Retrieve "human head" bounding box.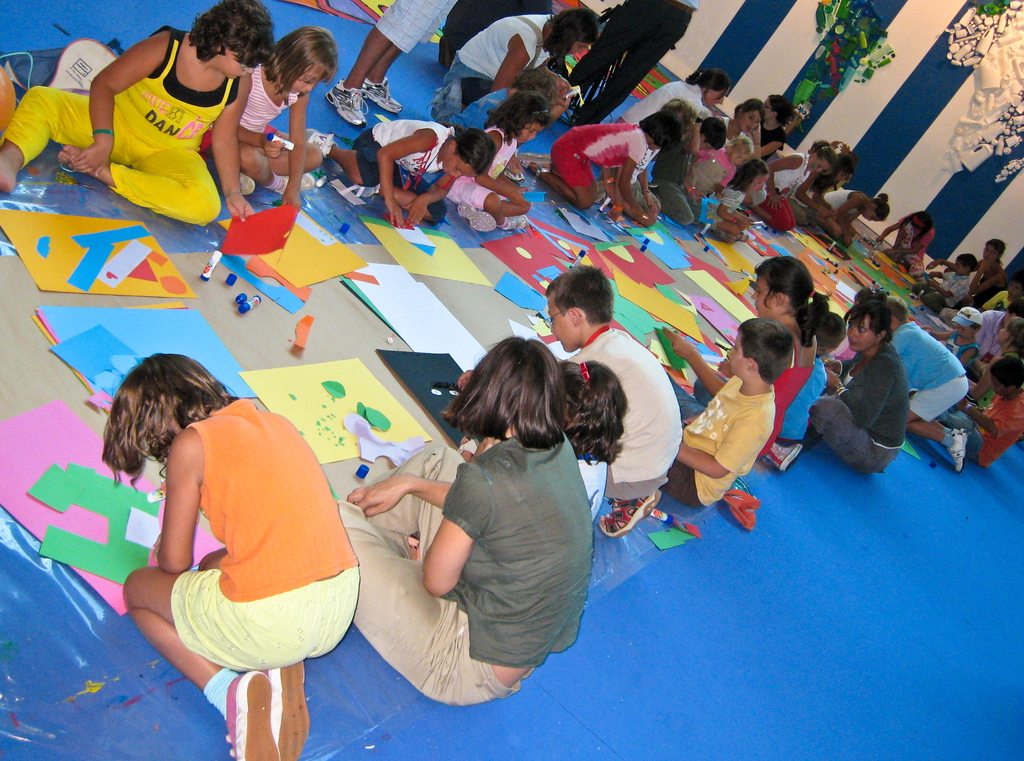
Bounding box: select_region(728, 318, 795, 385).
